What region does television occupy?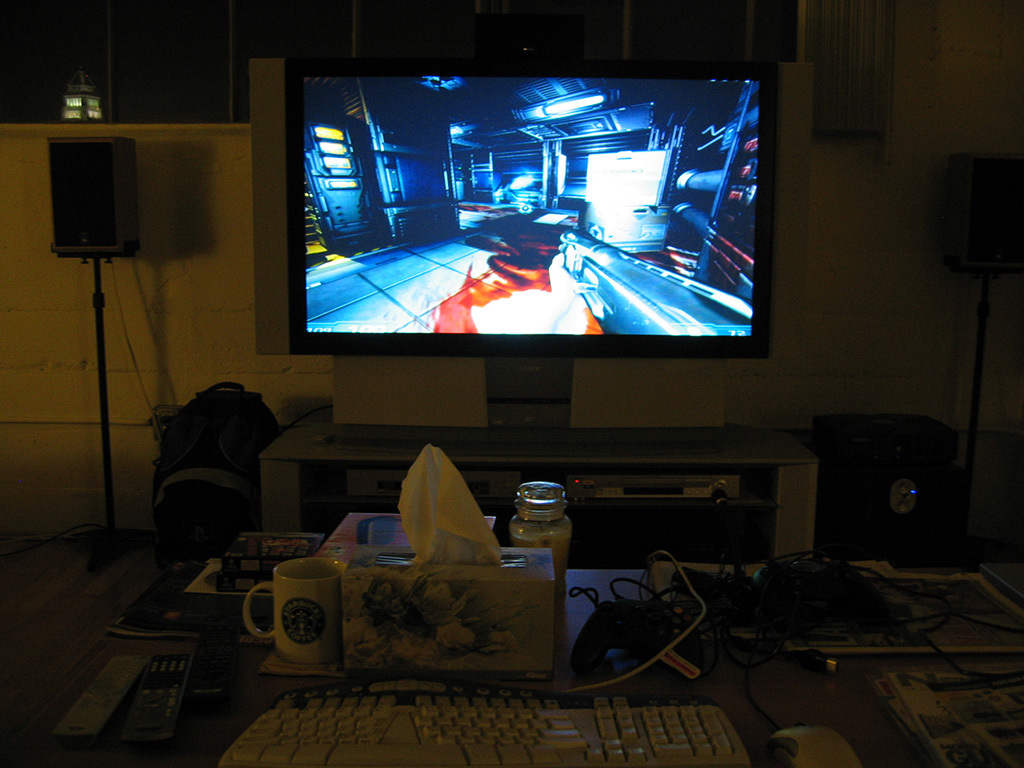
pyautogui.locateOnScreen(249, 59, 782, 354).
